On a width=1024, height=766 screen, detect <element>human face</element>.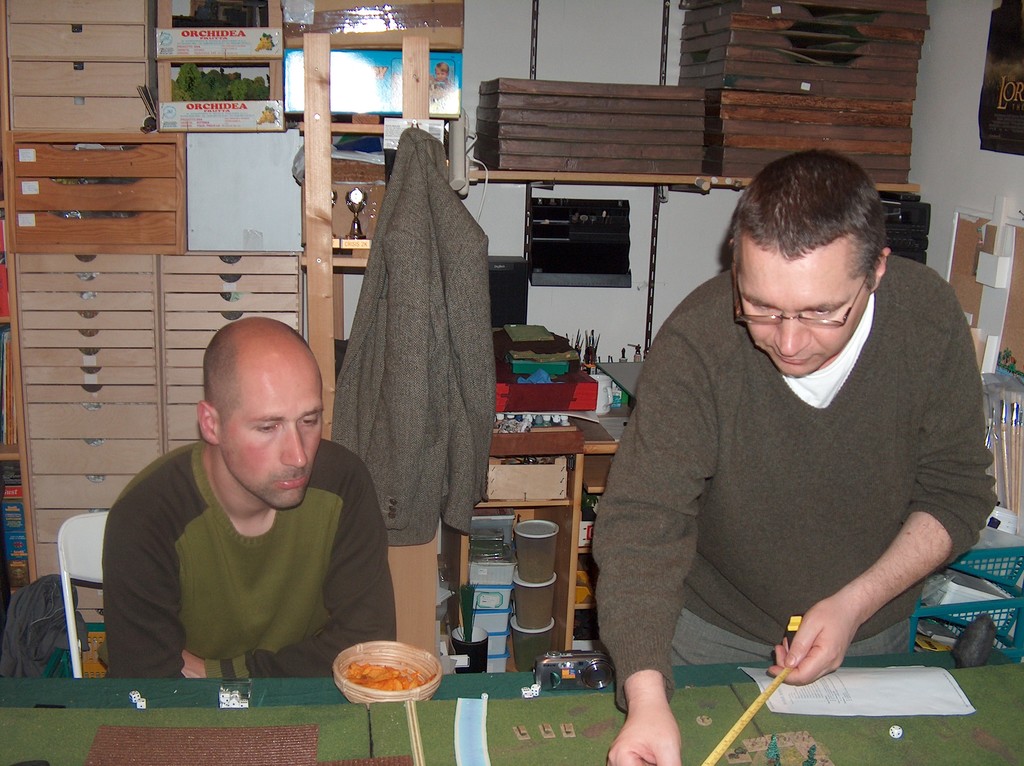
(739,248,876,381).
